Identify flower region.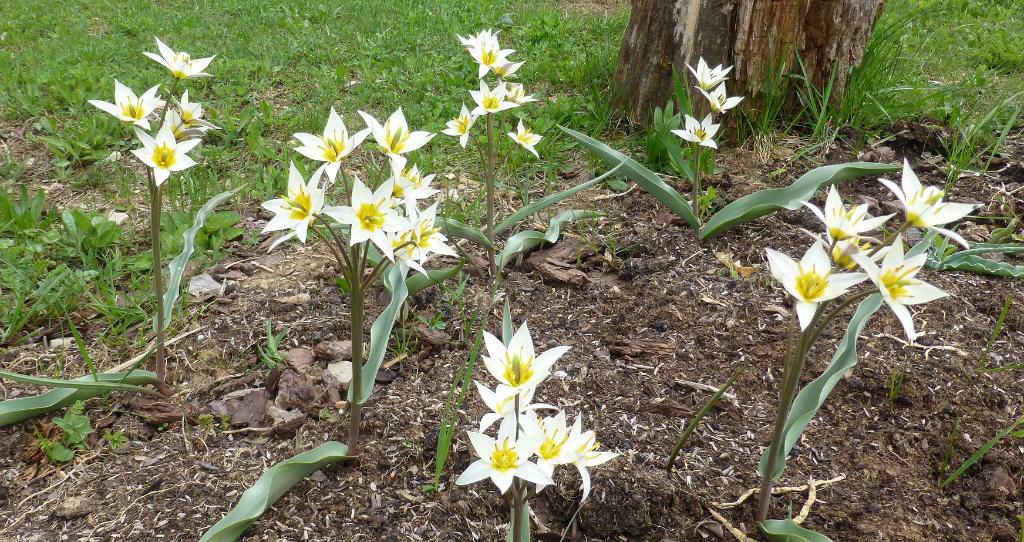
Region: [442, 110, 482, 149].
